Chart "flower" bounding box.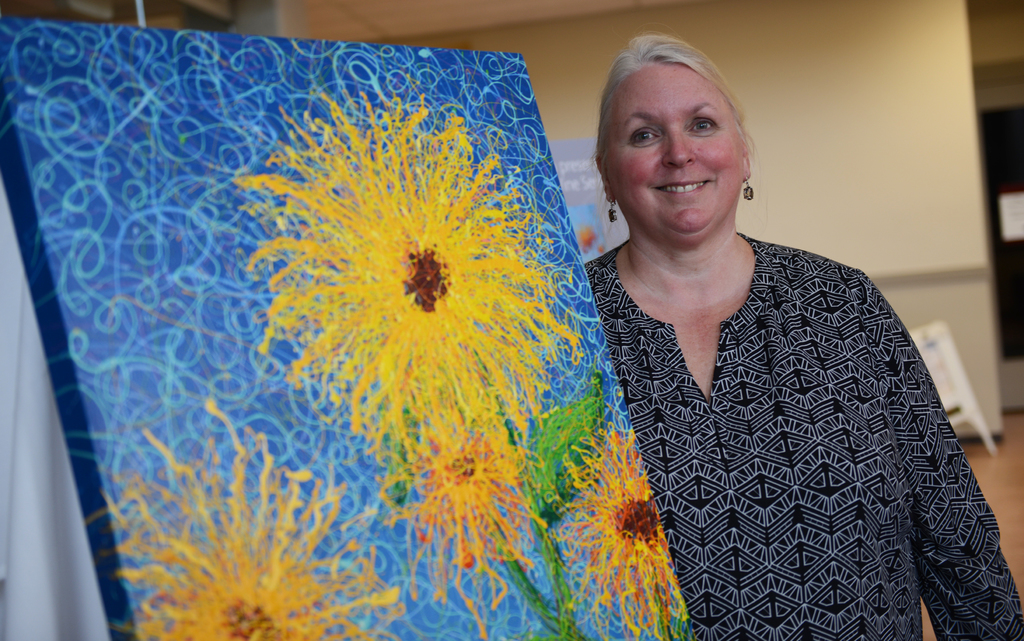
Charted: bbox=[225, 83, 584, 452].
